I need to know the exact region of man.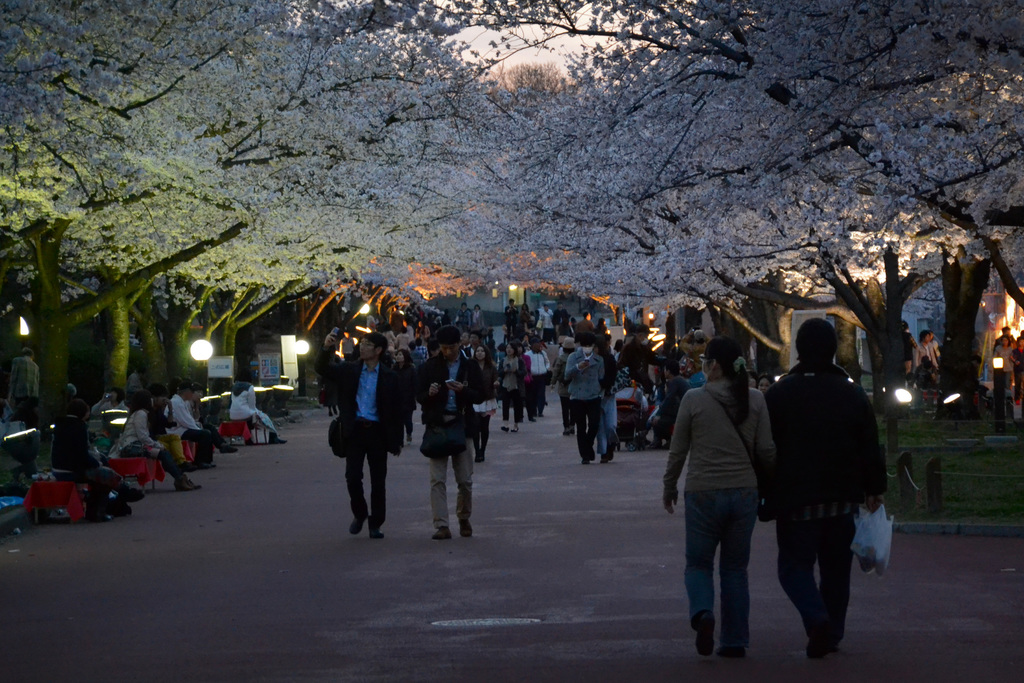
Region: bbox(764, 319, 892, 672).
